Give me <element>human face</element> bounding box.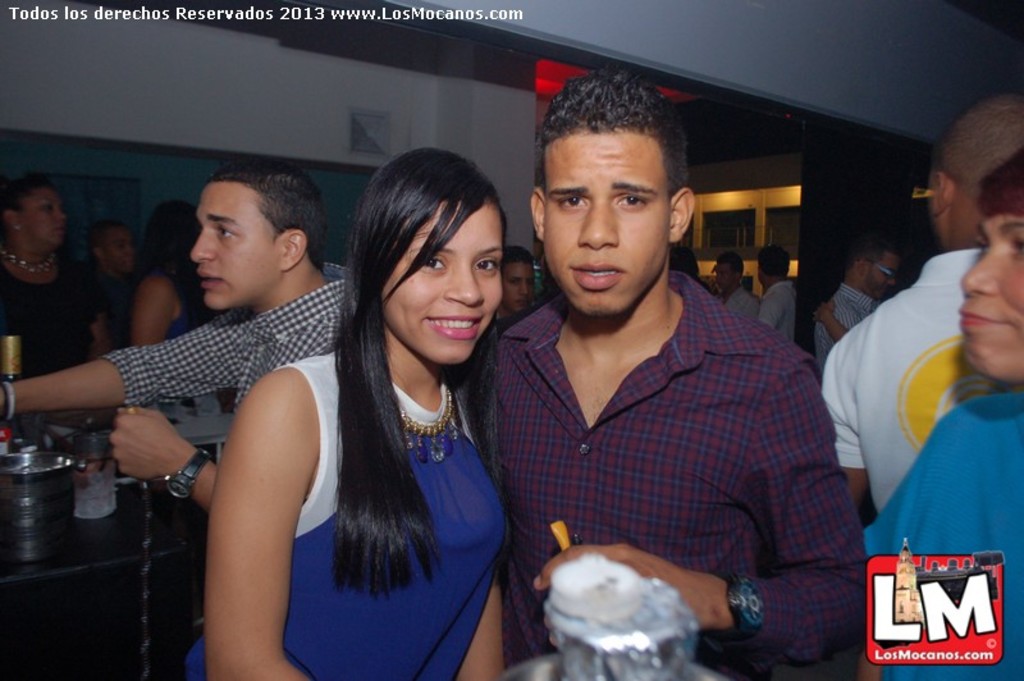
box=[547, 129, 667, 310].
